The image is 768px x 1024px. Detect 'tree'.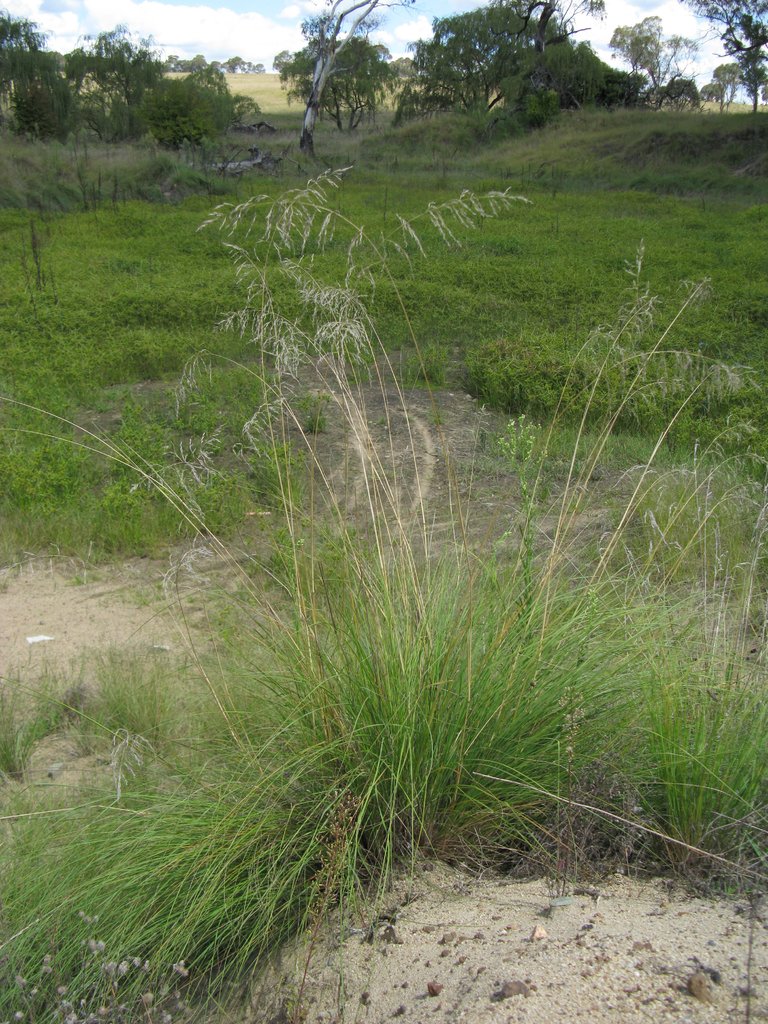
Detection: 223, 56, 261, 72.
